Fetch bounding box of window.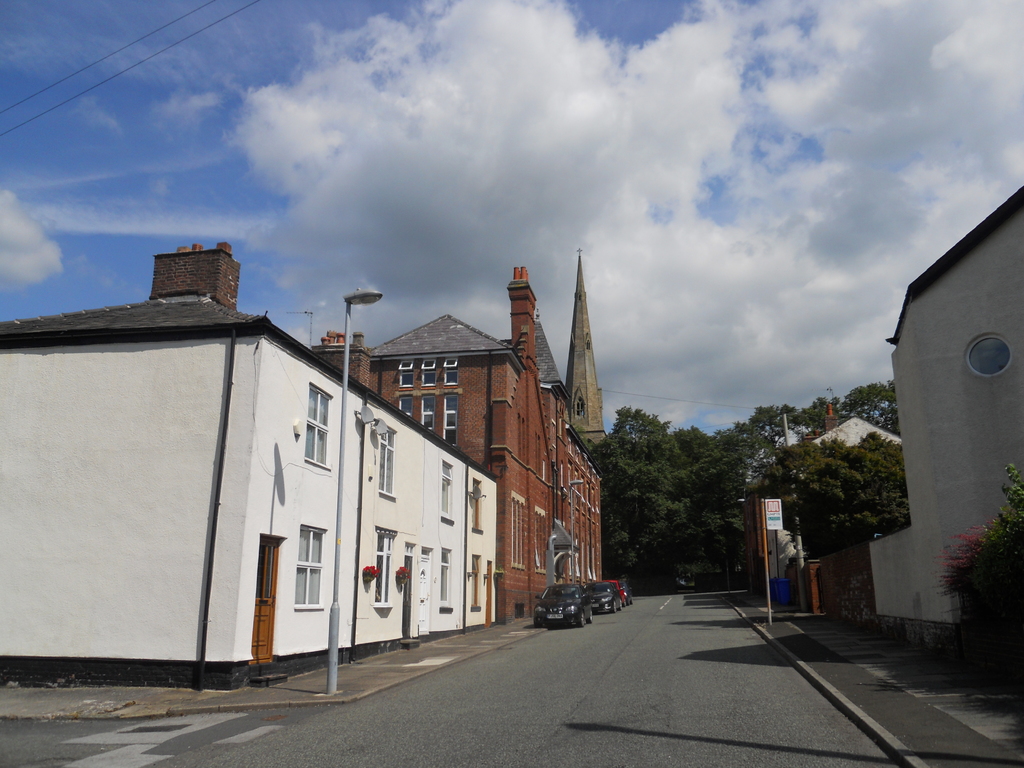
Bbox: 397, 397, 412, 415.
